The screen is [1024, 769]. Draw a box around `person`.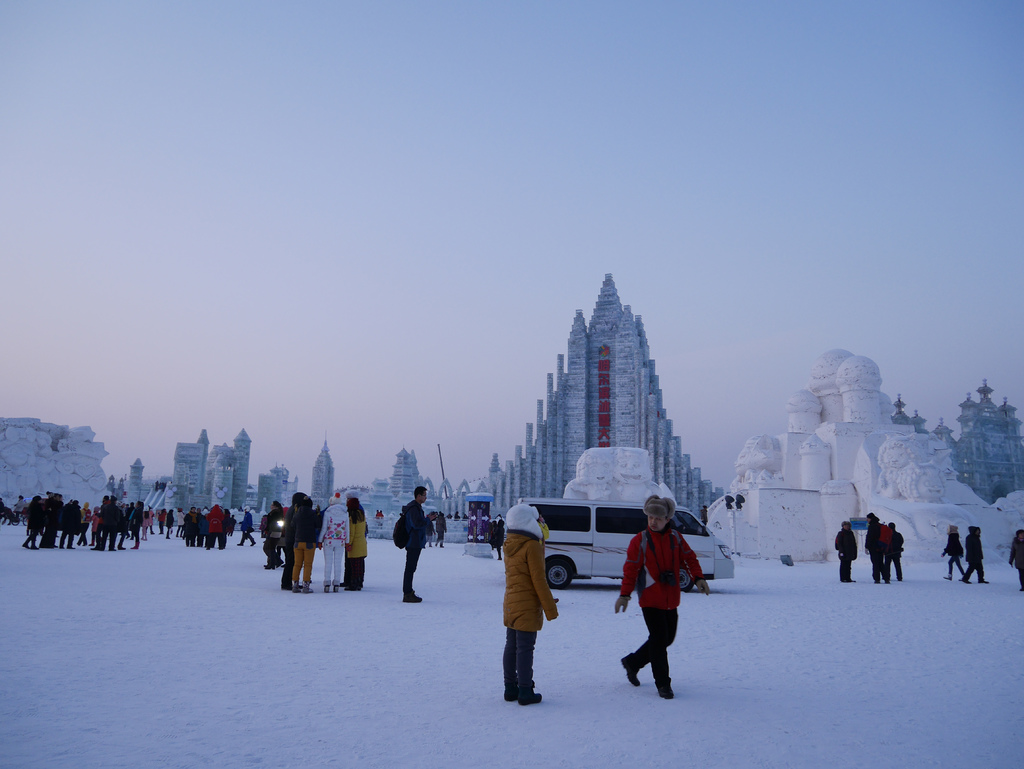
(880, 521, 907, 583).
